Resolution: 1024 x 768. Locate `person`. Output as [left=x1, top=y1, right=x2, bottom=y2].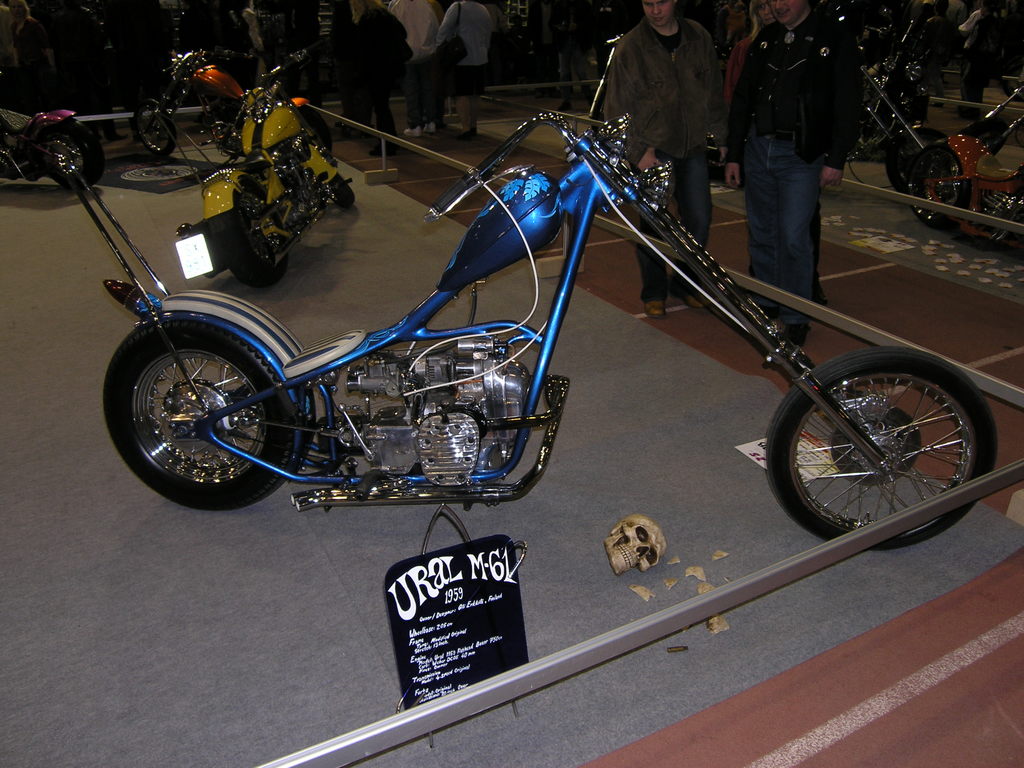
[left=725, top=0, right=829, bottom=312].
